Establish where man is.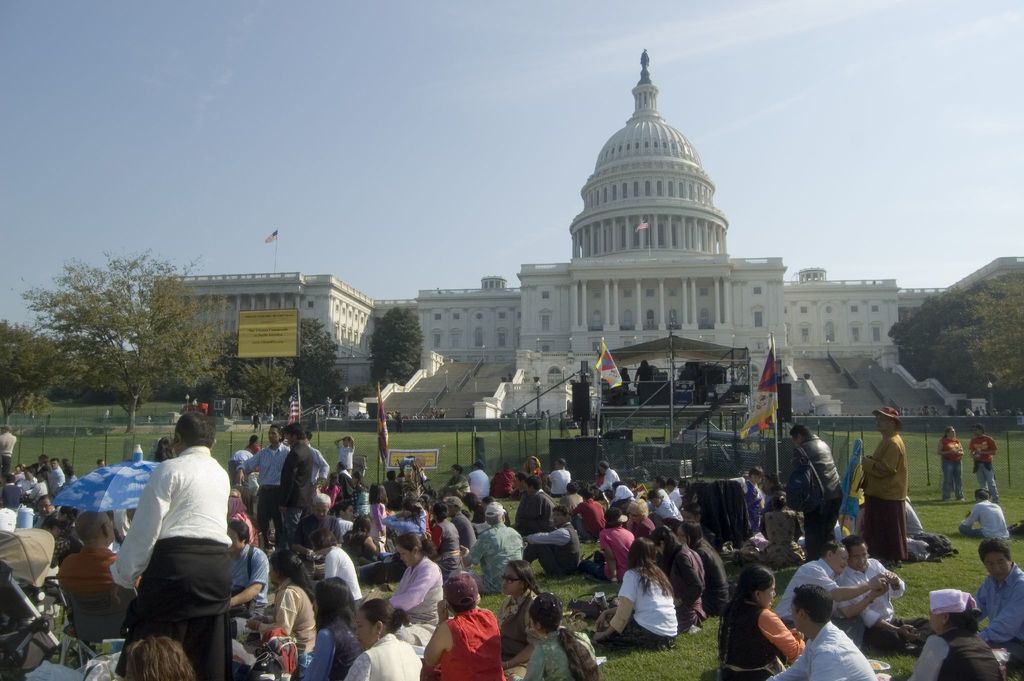
Established at <region>278, 423, 314, 539</region>.
